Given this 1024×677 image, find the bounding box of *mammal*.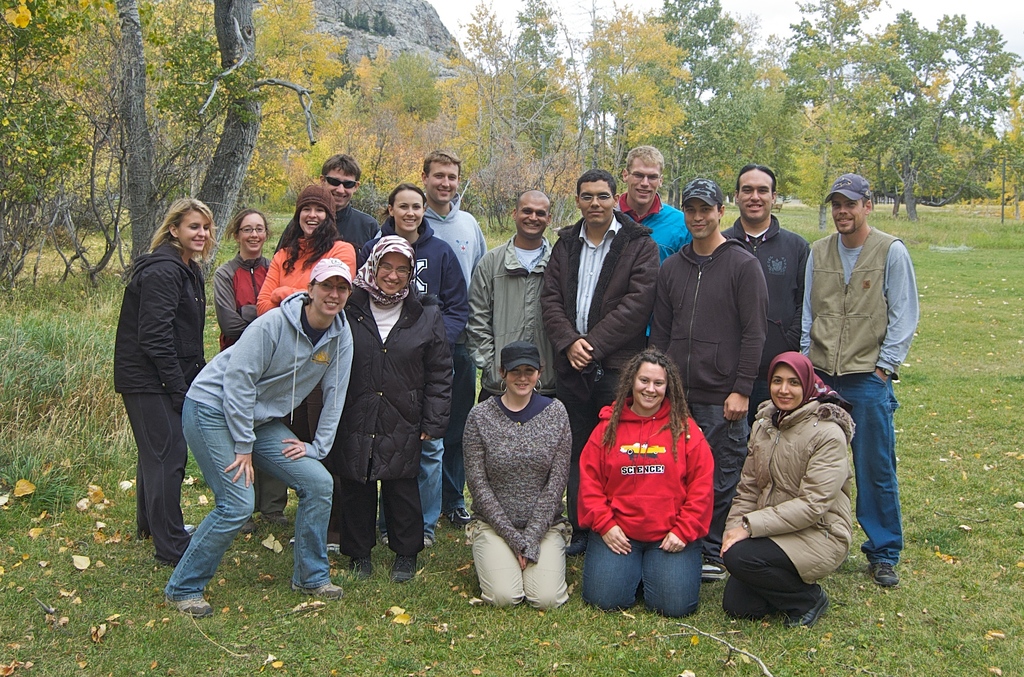
x1=612, y1=142, x2=689, y2=257.
